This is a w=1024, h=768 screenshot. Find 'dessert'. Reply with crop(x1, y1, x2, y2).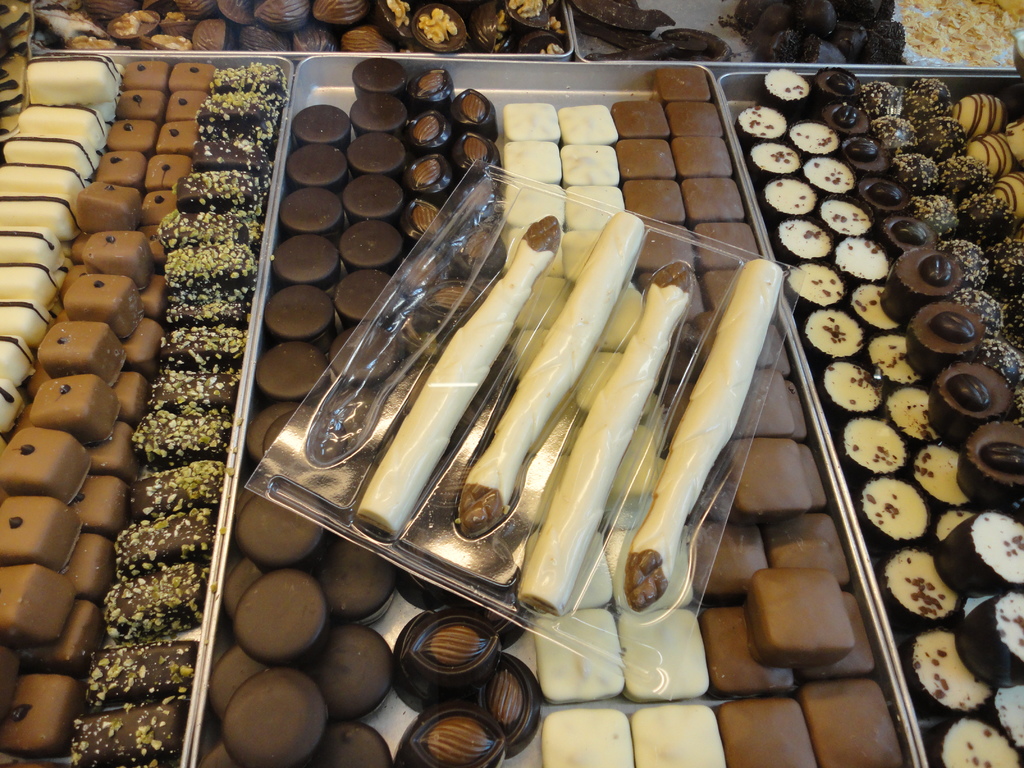
crop(120, 506, 203, 577).
